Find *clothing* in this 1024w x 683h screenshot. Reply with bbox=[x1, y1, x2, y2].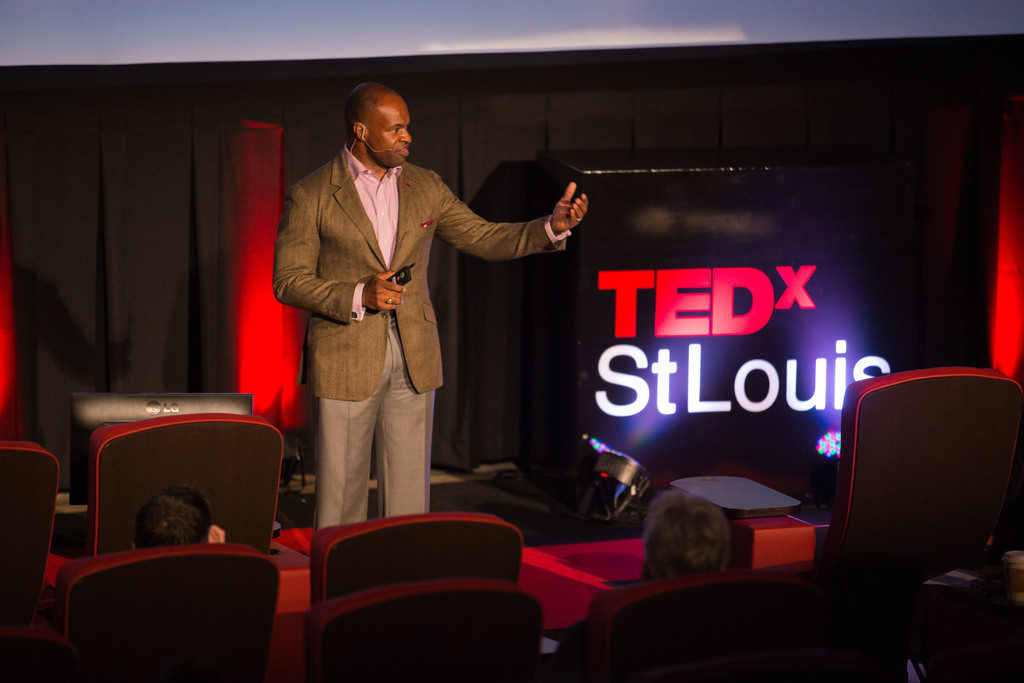
bbox=[276, 124, 570, 502].
